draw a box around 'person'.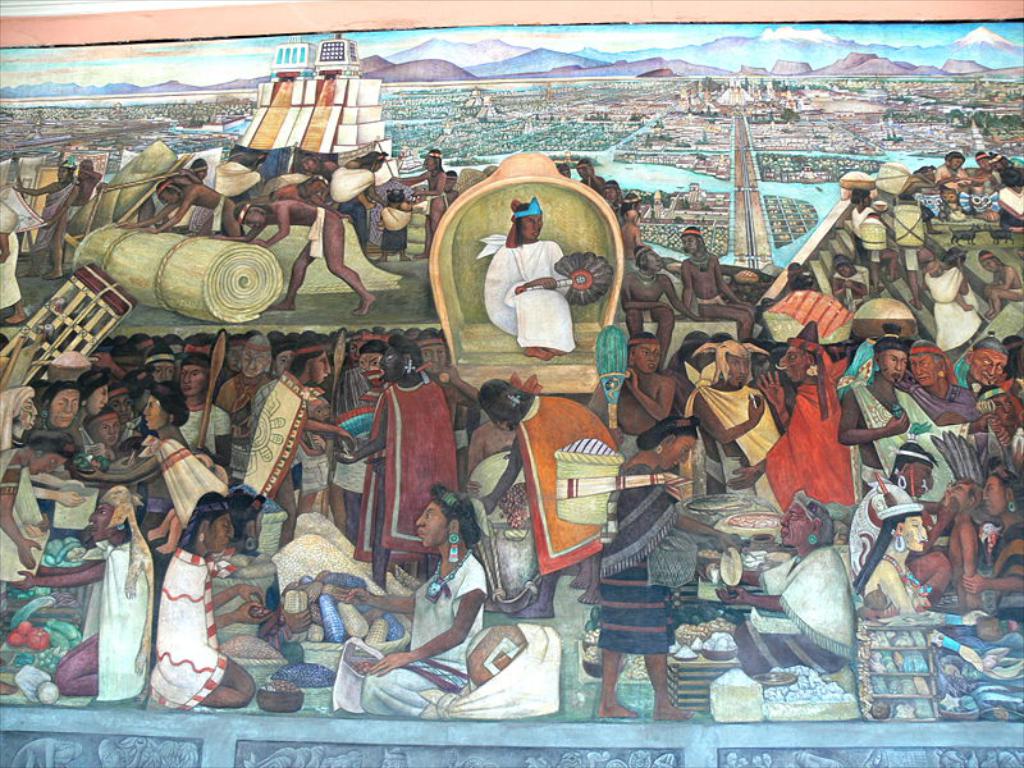
924, 242, 986, 356.
